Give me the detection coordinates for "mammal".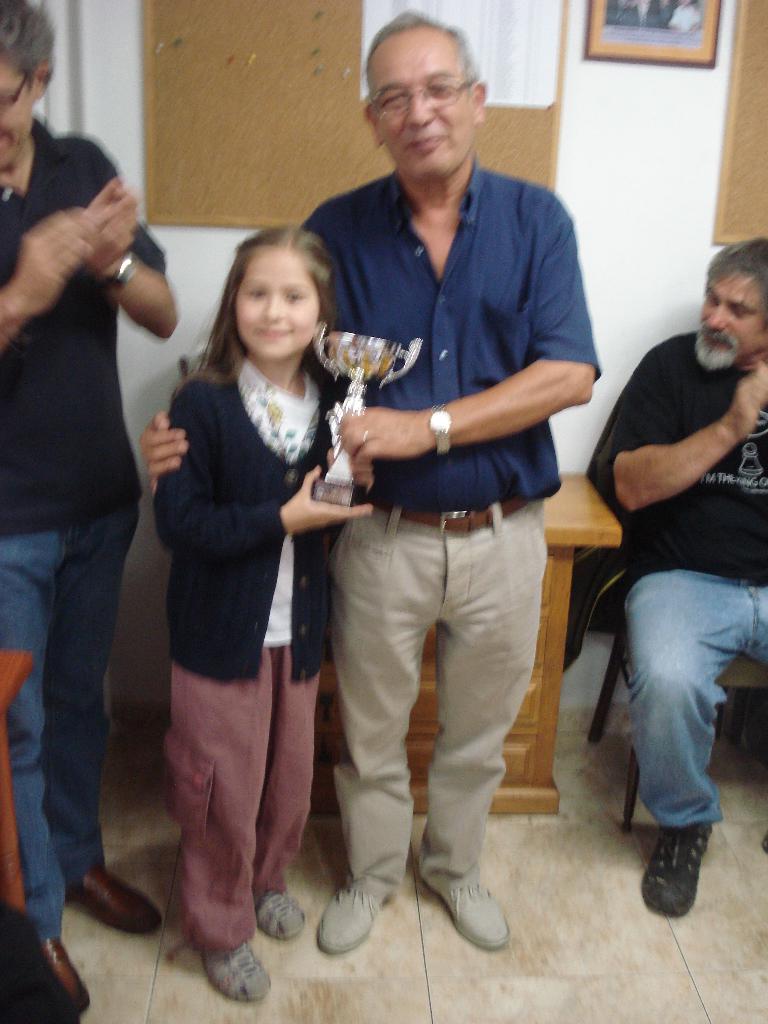
x1=575, y1=228, x2=767, y2=914.
